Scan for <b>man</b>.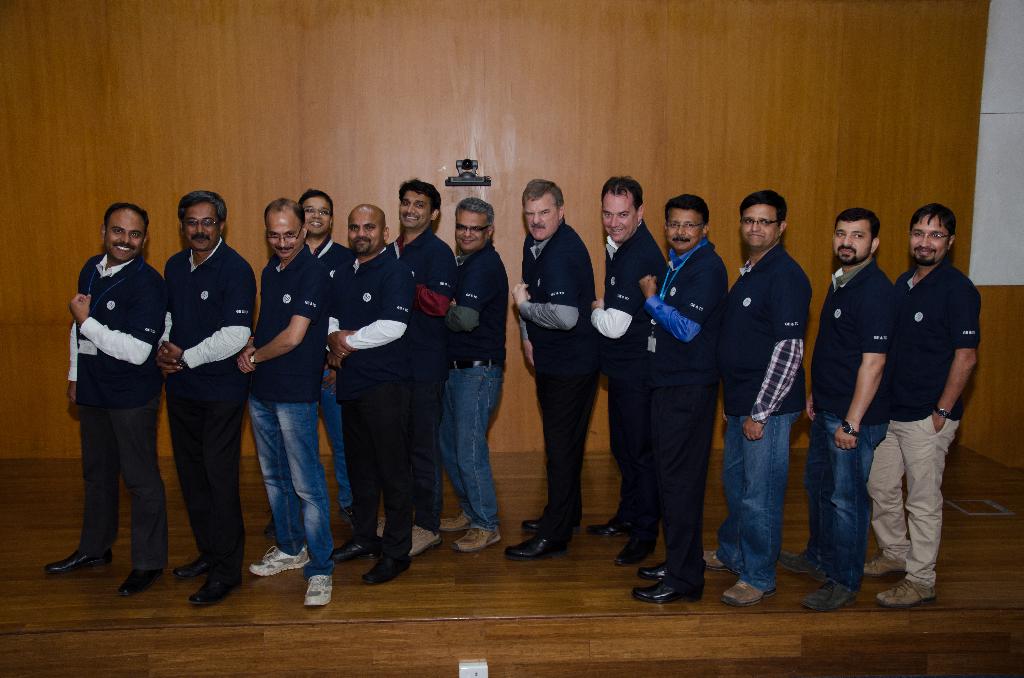
Scan result: (301, 182, 365, 346).
